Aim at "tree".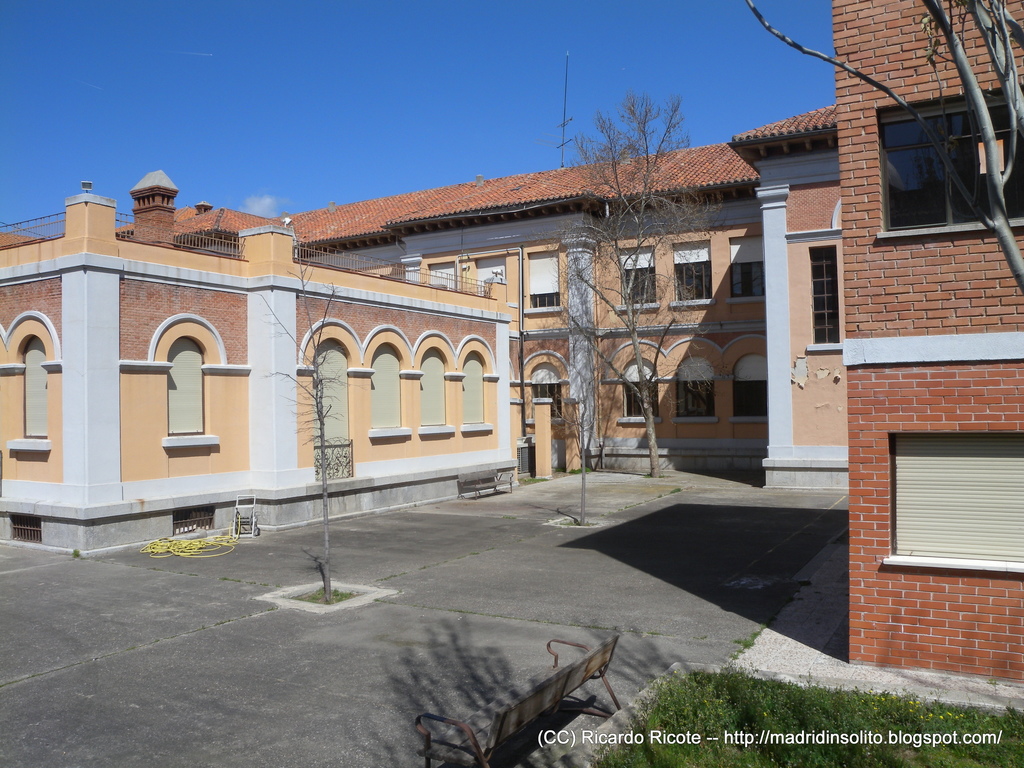
Aimed at <box>542,88,724,476</box>.
